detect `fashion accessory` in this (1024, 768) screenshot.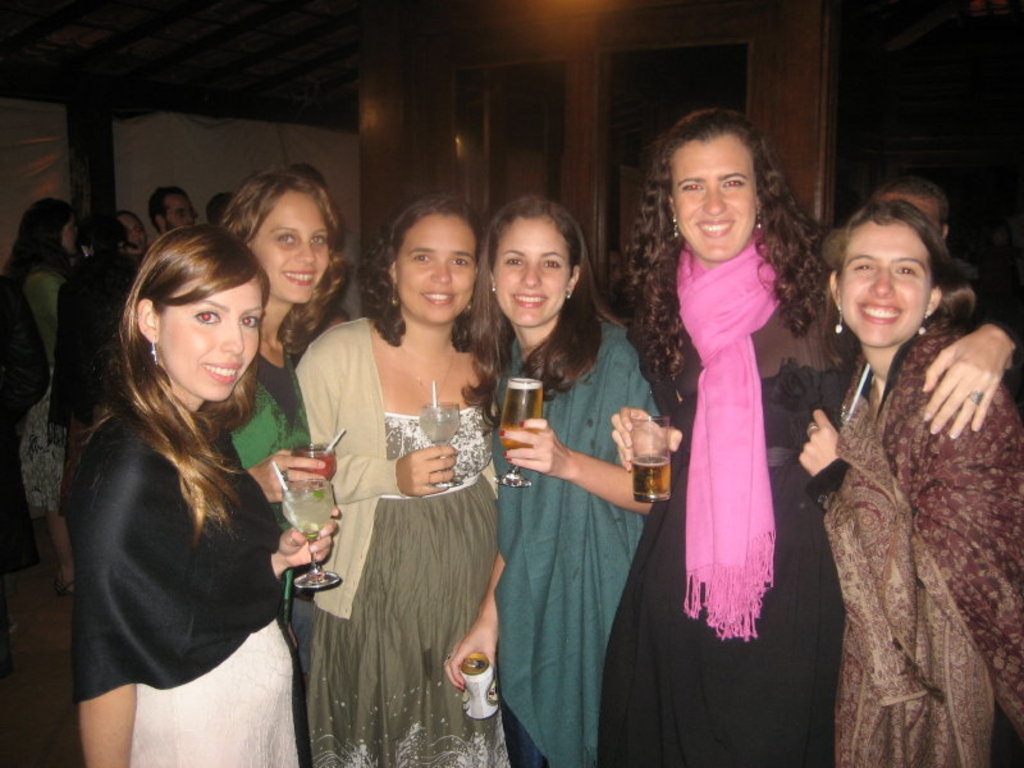
Detection: Rect(497, 425, 508, 442).
